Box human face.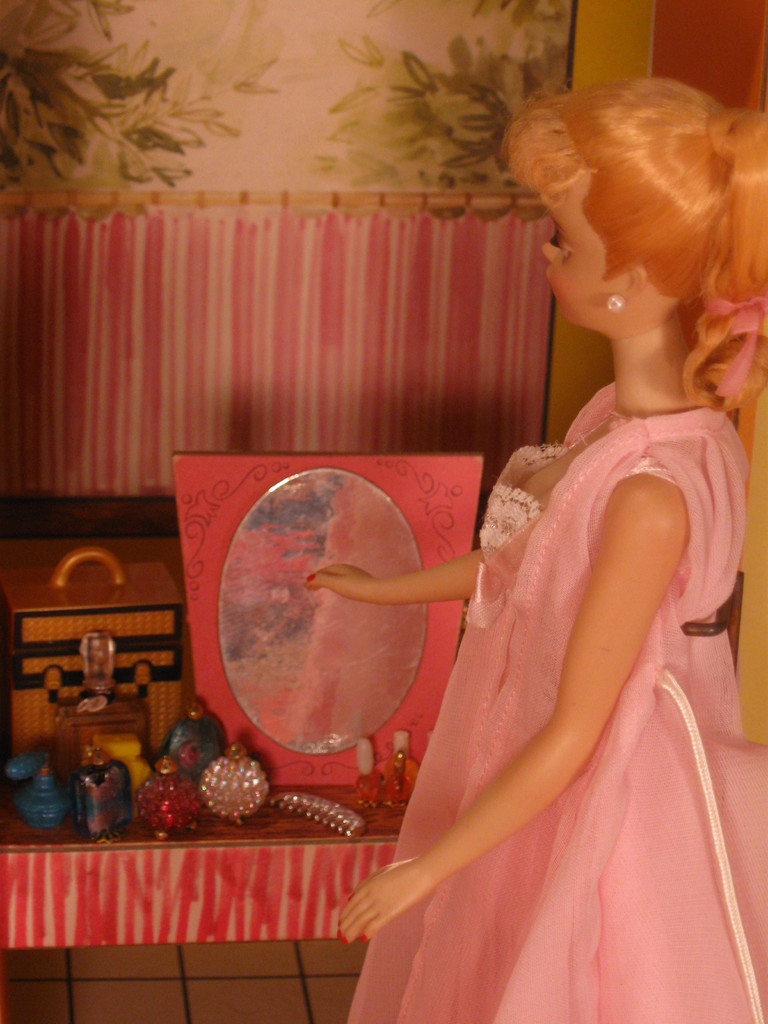
{"x1": 540, "y1": 176, "x2": 623, "y2": 323}.
